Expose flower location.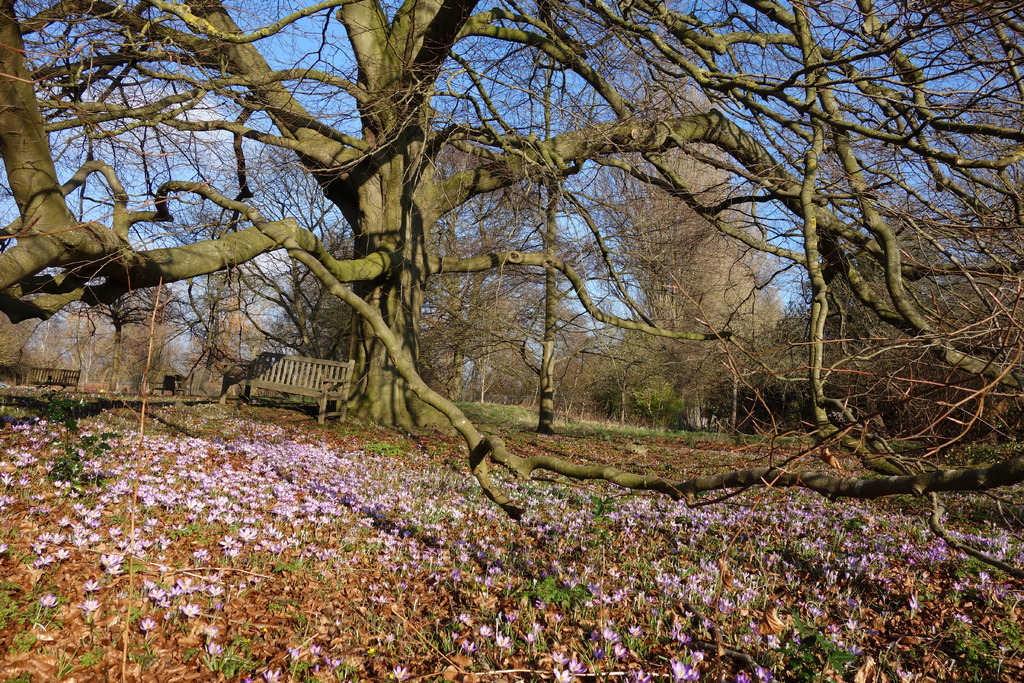
Exposed at x1=494 y1=633 x2=510 y2=650.
